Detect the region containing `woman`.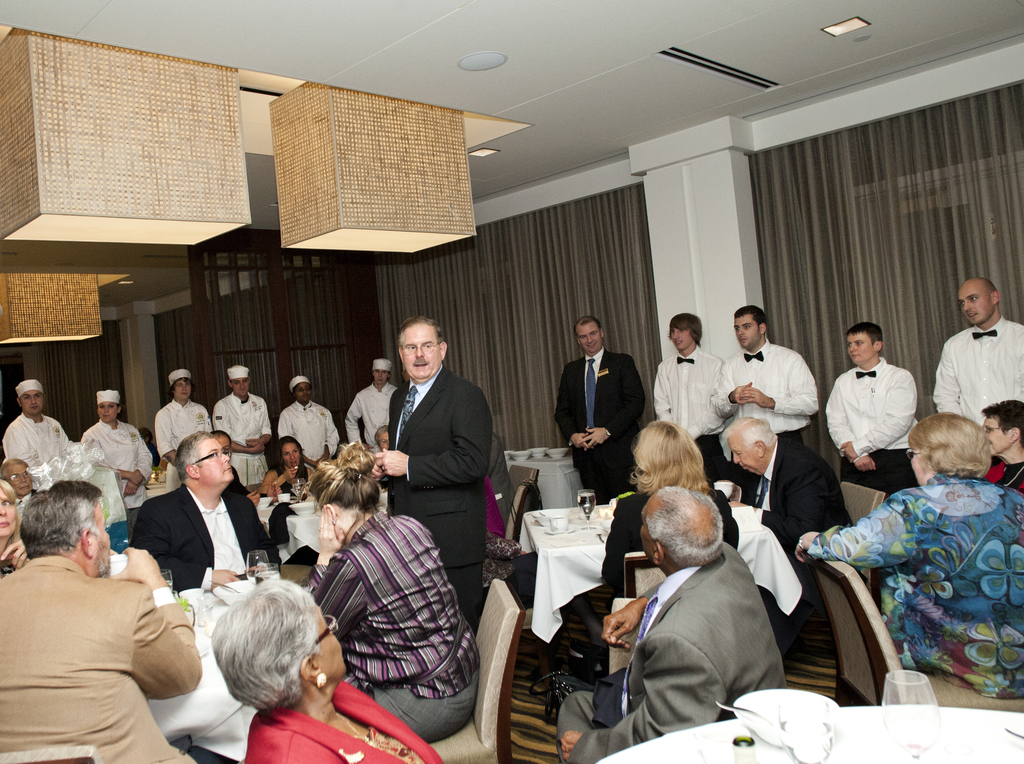
box(549, 418, 739, 688).
